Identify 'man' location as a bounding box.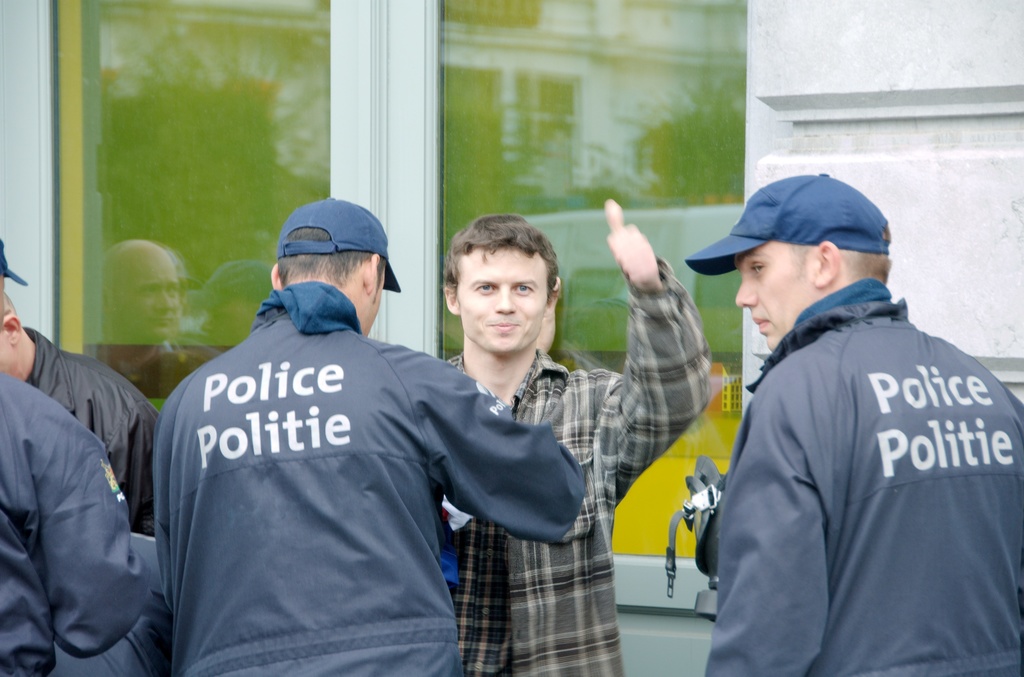
(0, 236, 159, 676).
